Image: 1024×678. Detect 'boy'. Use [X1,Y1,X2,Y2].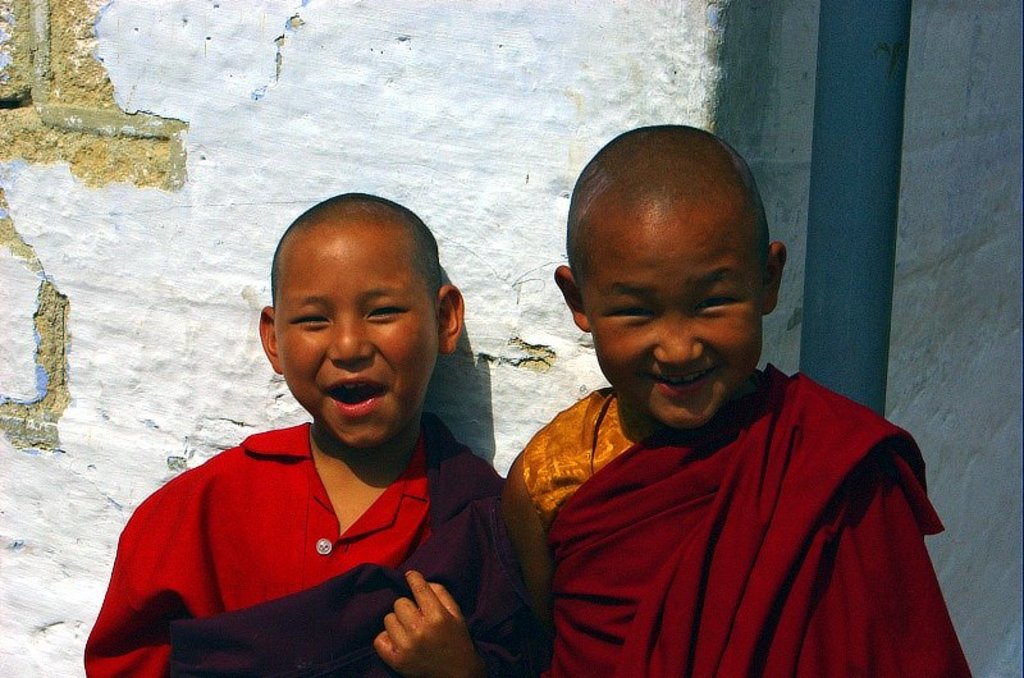
[77,188,547,677].
